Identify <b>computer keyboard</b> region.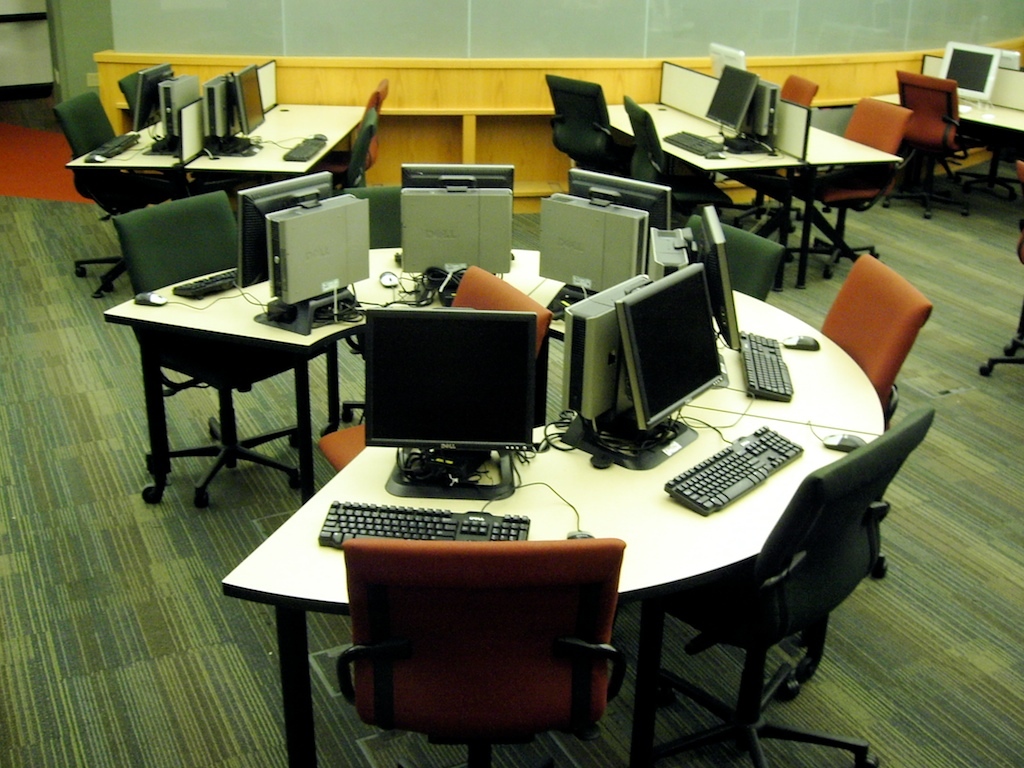
Region: (left=658, top=124, right=730, bottom=153).
